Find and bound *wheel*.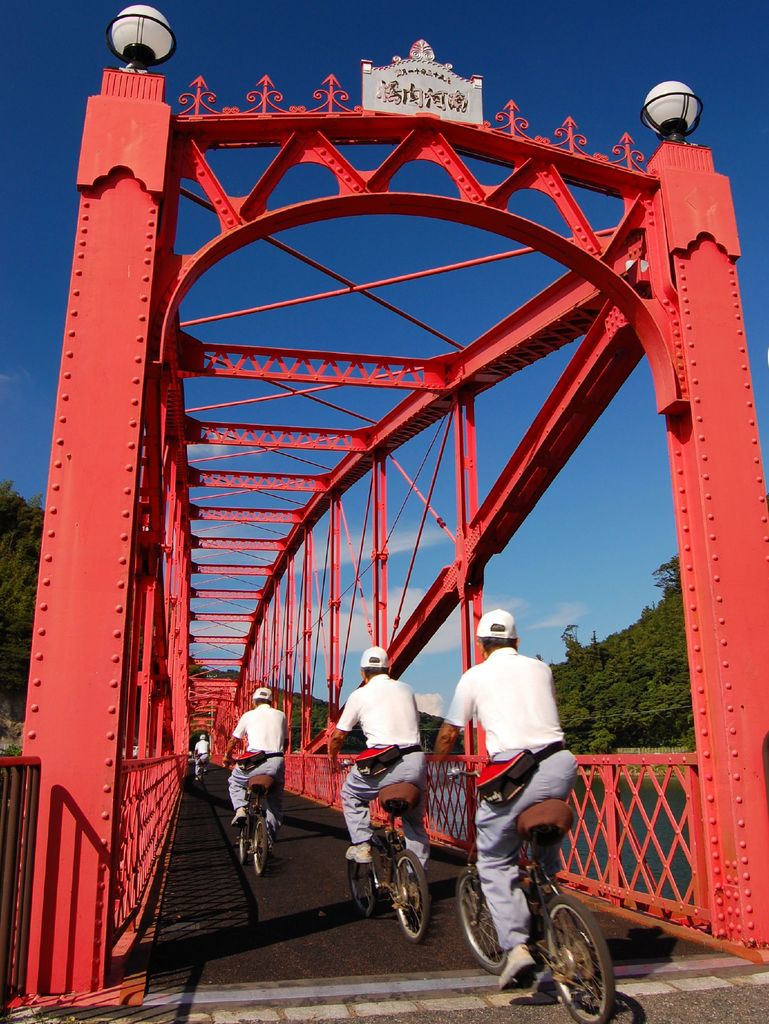
Bound: [341,842,382,918].
